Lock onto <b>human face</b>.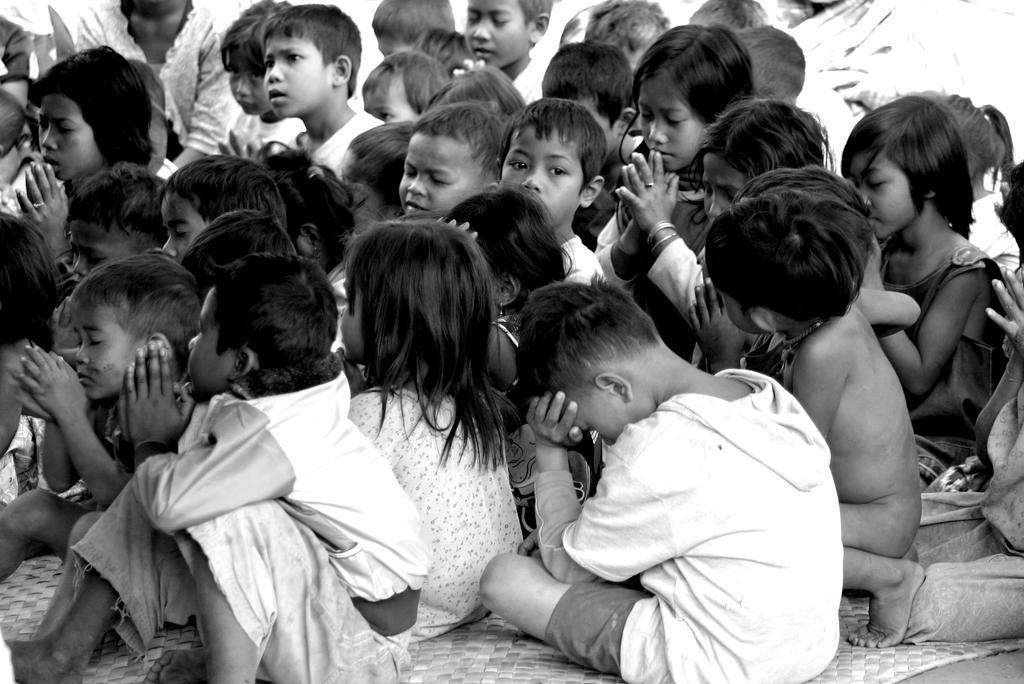
Locked: 461 0 531 70.
